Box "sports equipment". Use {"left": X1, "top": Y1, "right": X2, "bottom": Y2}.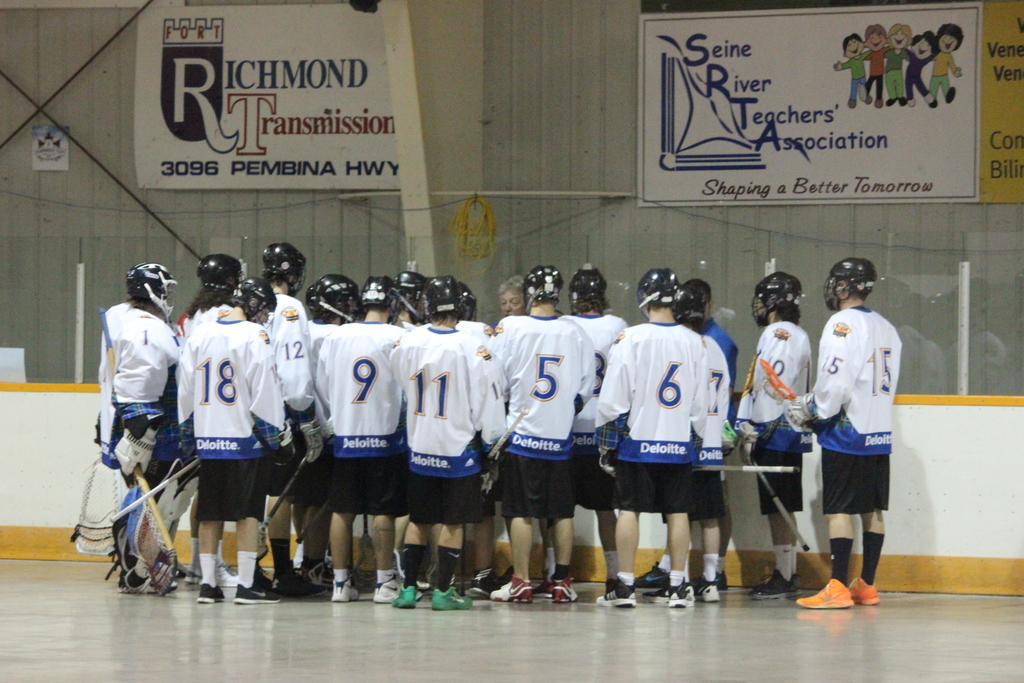
{"left": 395, "top": 271, "right": 430, "bottom": 322}.
